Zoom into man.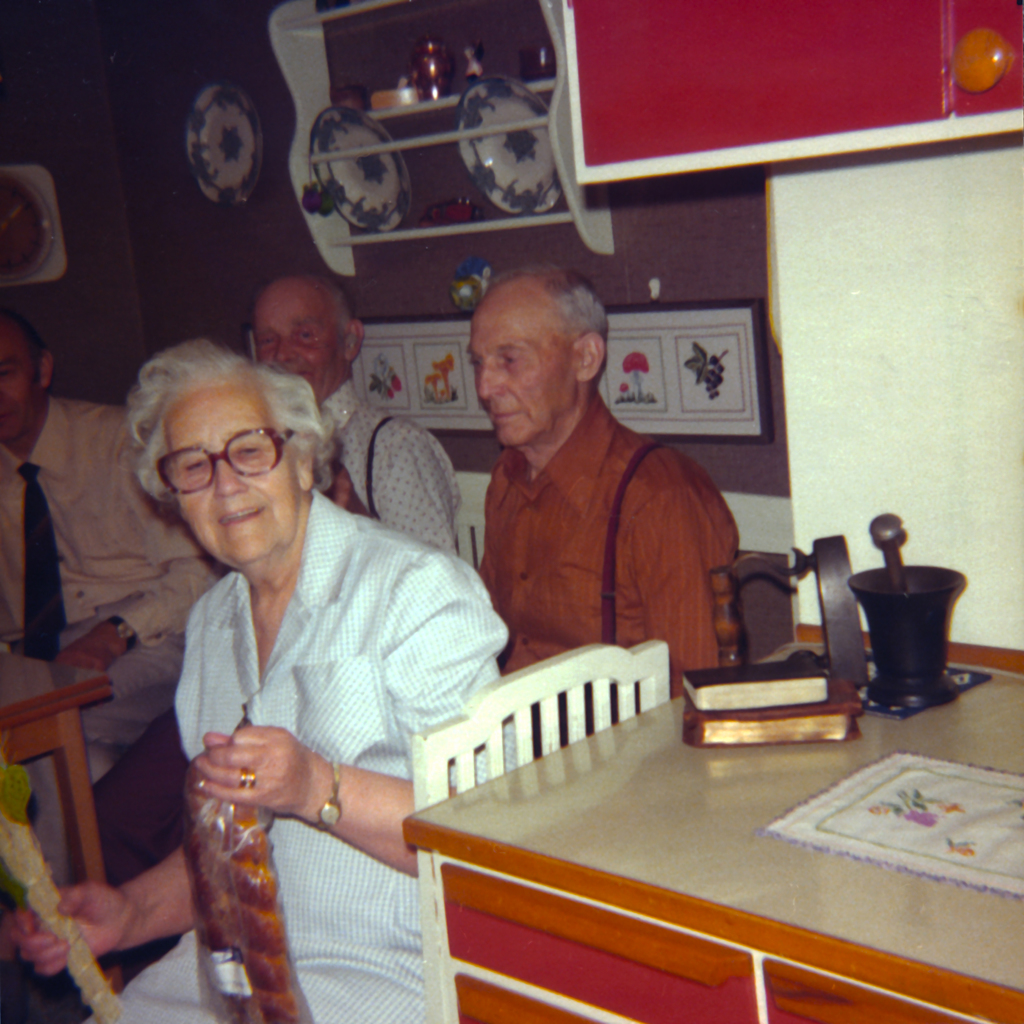
Zoom target: select_region(0, 309, 229, 883).
